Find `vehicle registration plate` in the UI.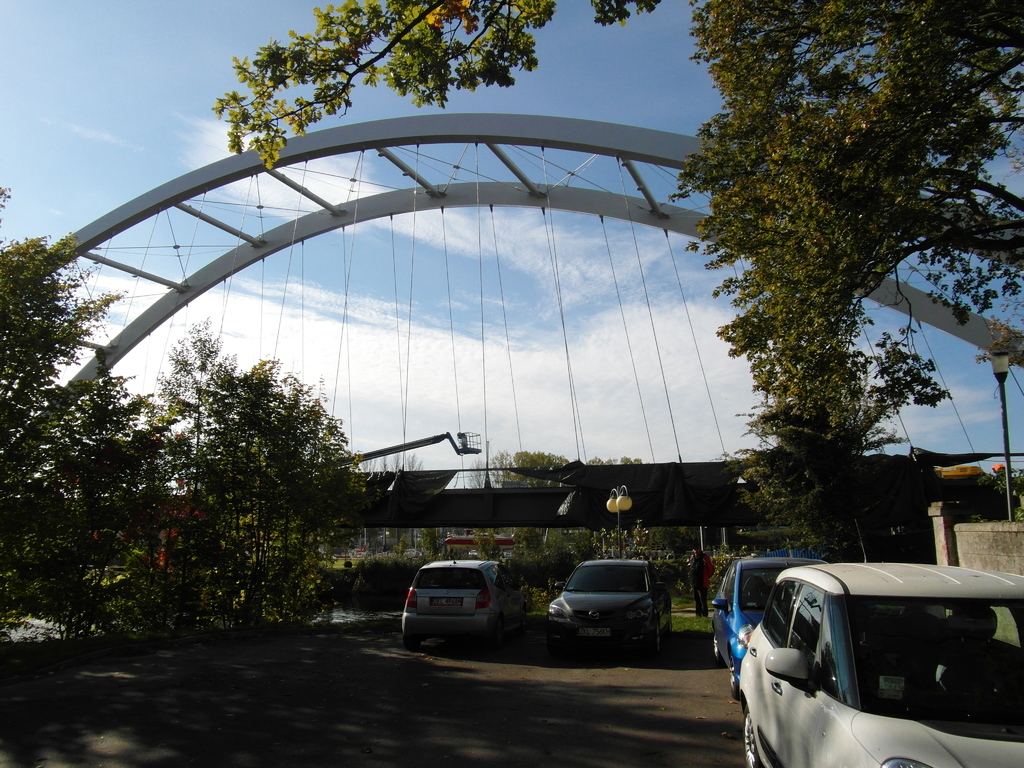
UI element at 435 597 465 609.
